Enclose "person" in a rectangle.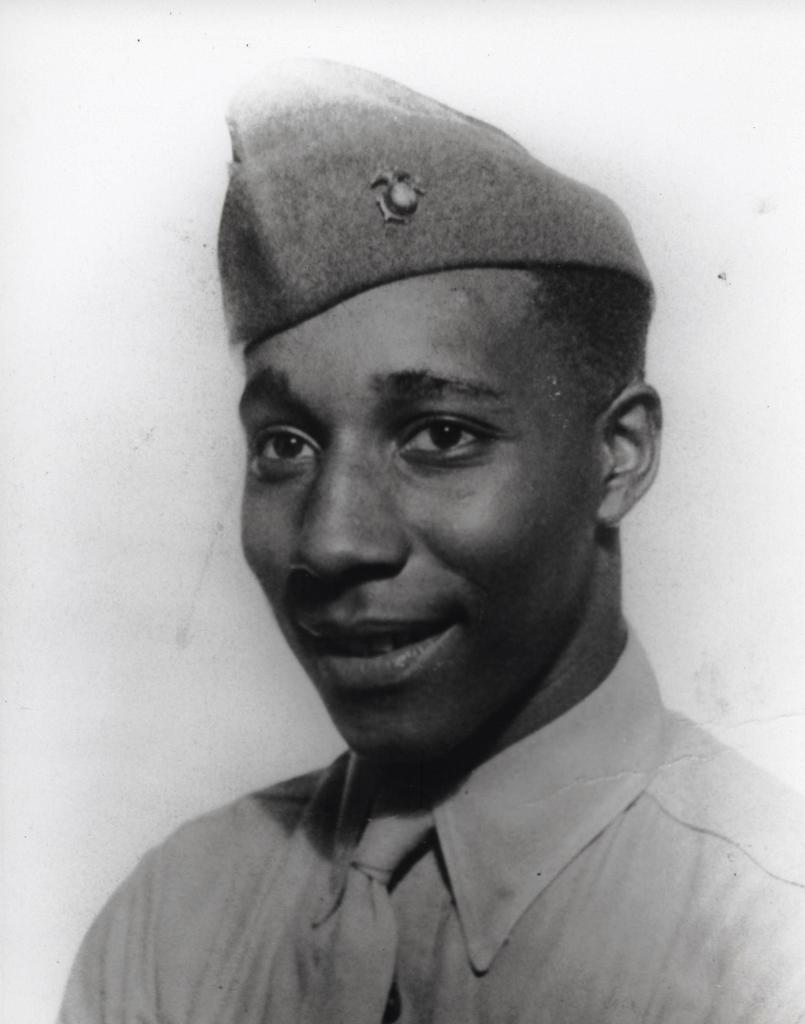
select_region(57, 58, 773, 1002).
